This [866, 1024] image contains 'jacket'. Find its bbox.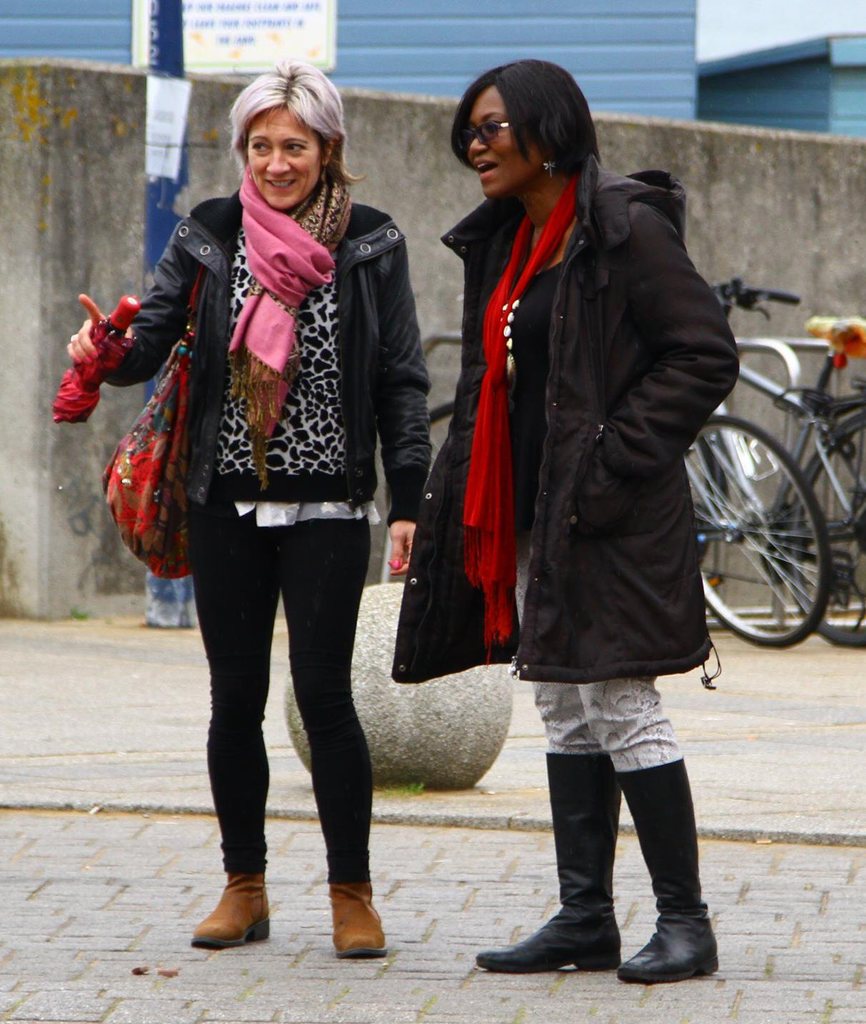
bbox=(393, 83, 727, 685).
